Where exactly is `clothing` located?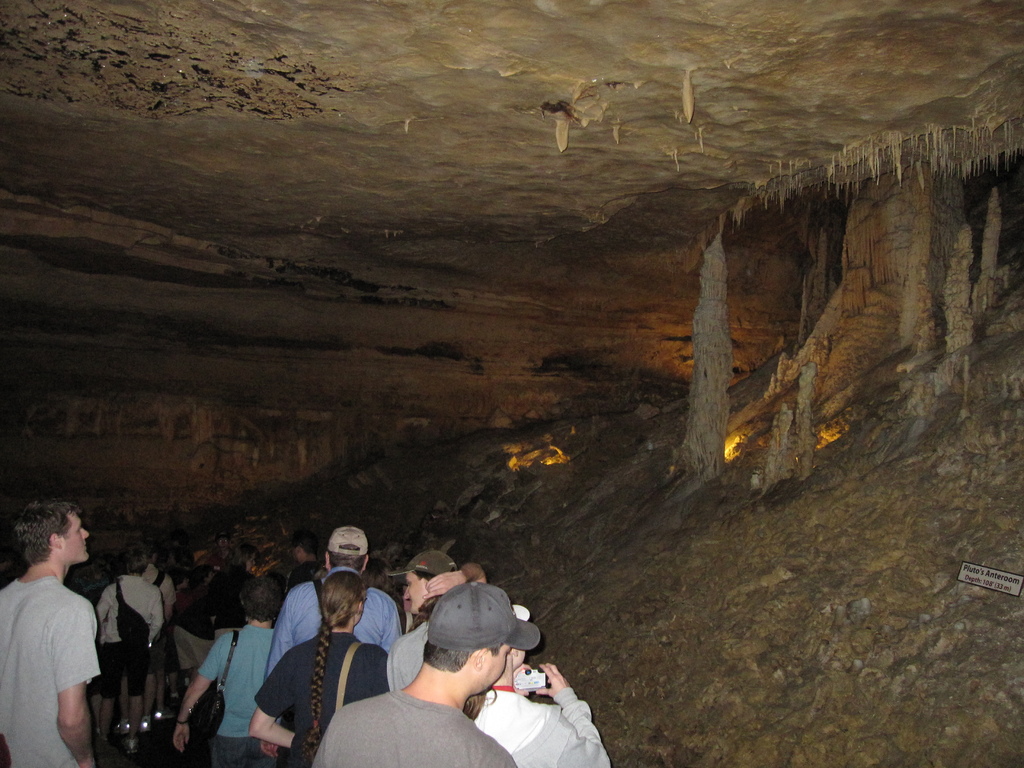
Its bounding box is [left=270, top=575, right=404, bottom=673].
